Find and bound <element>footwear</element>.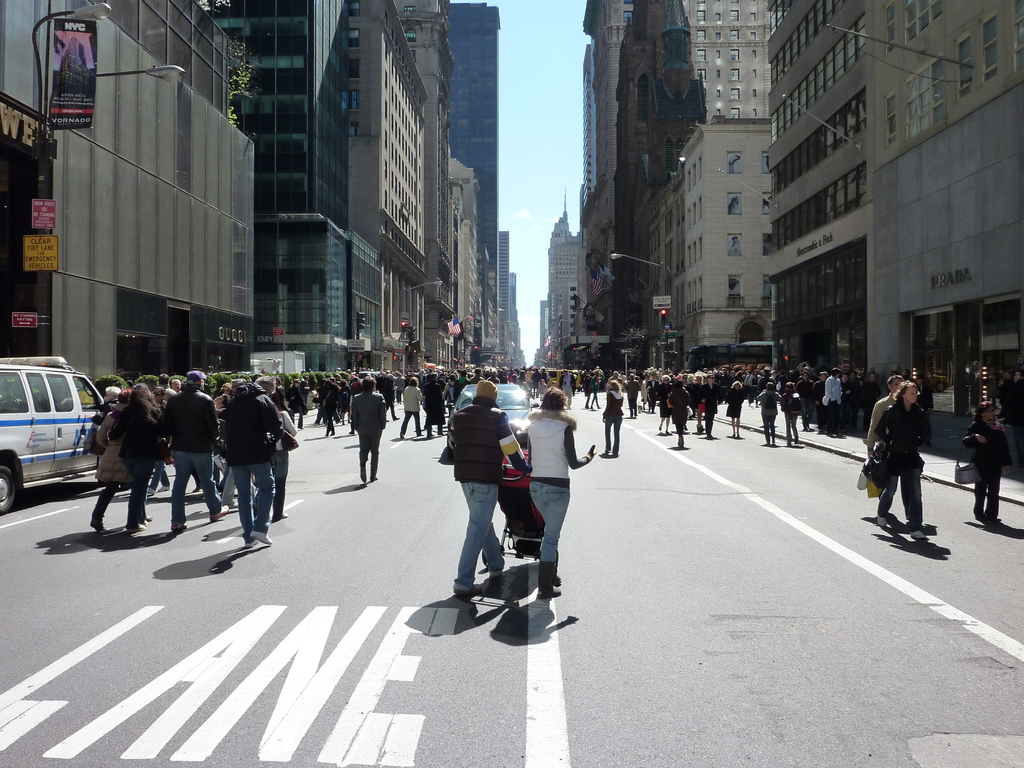
Bound: (x1=209, y1=505, x2=228, y2=521).
